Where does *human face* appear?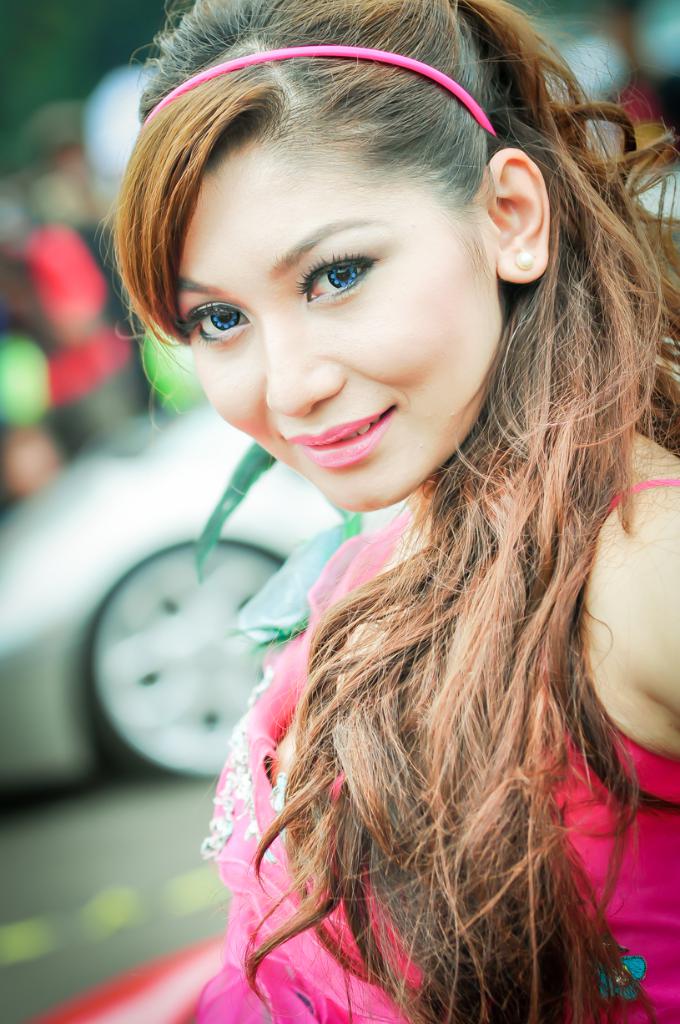
Appears at x1=174 y1=139 x2=500 y2=517.
